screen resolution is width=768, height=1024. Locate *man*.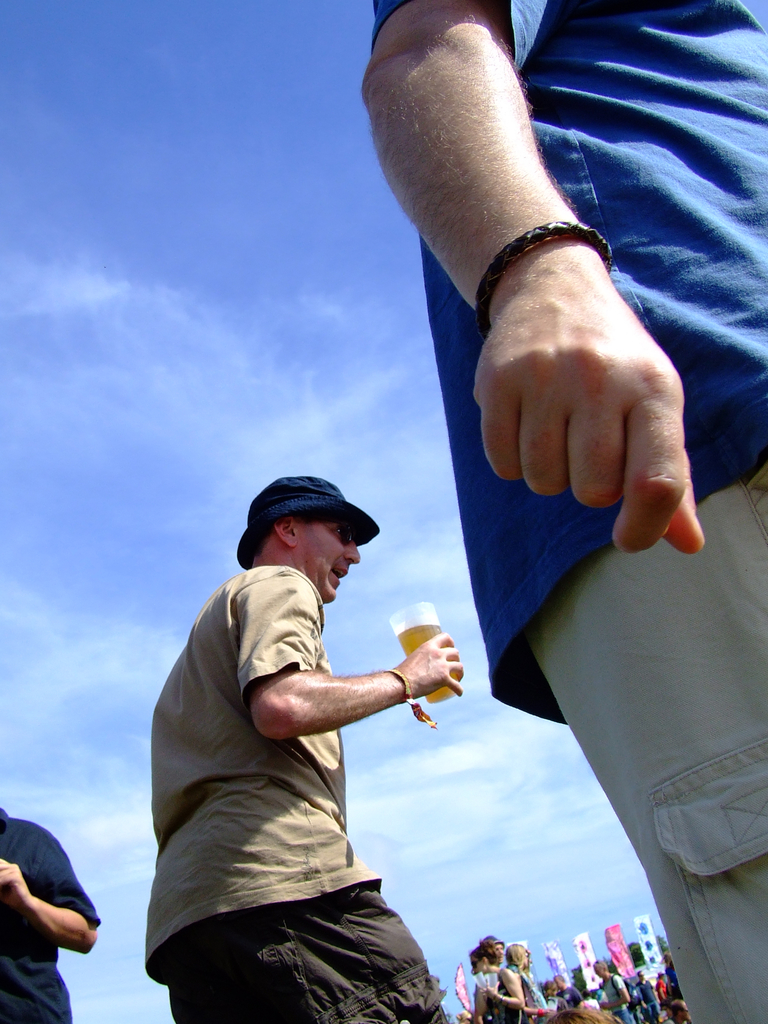
362:0:767:1023.
